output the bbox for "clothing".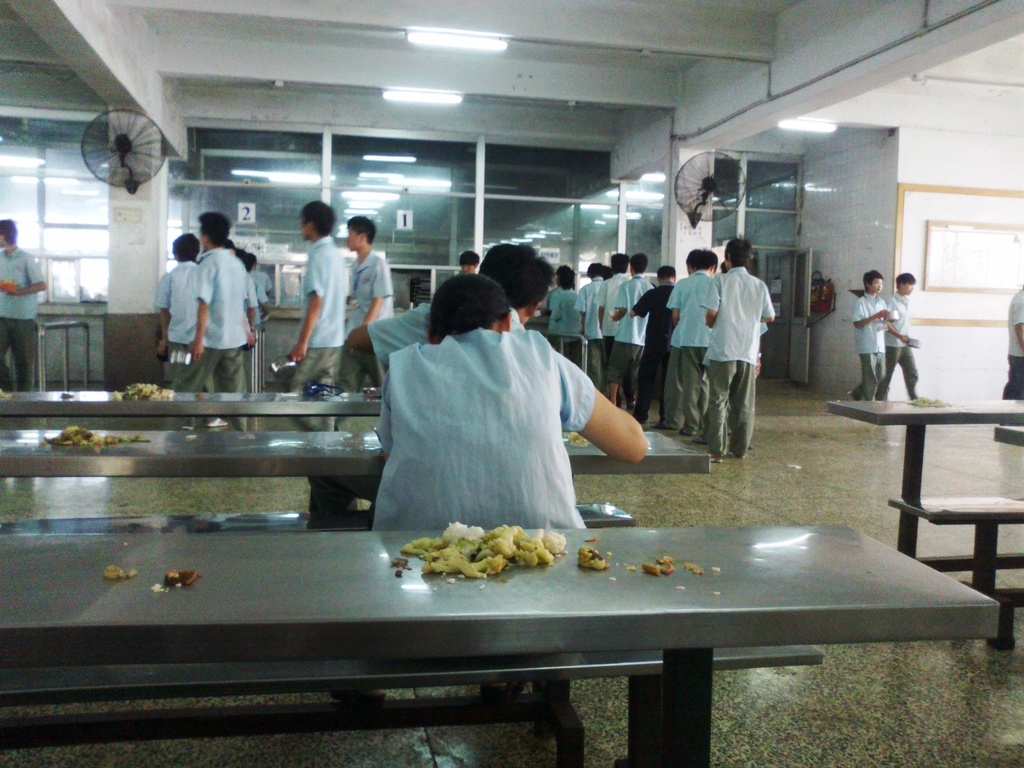
rect(282, 232, 348, 392).
